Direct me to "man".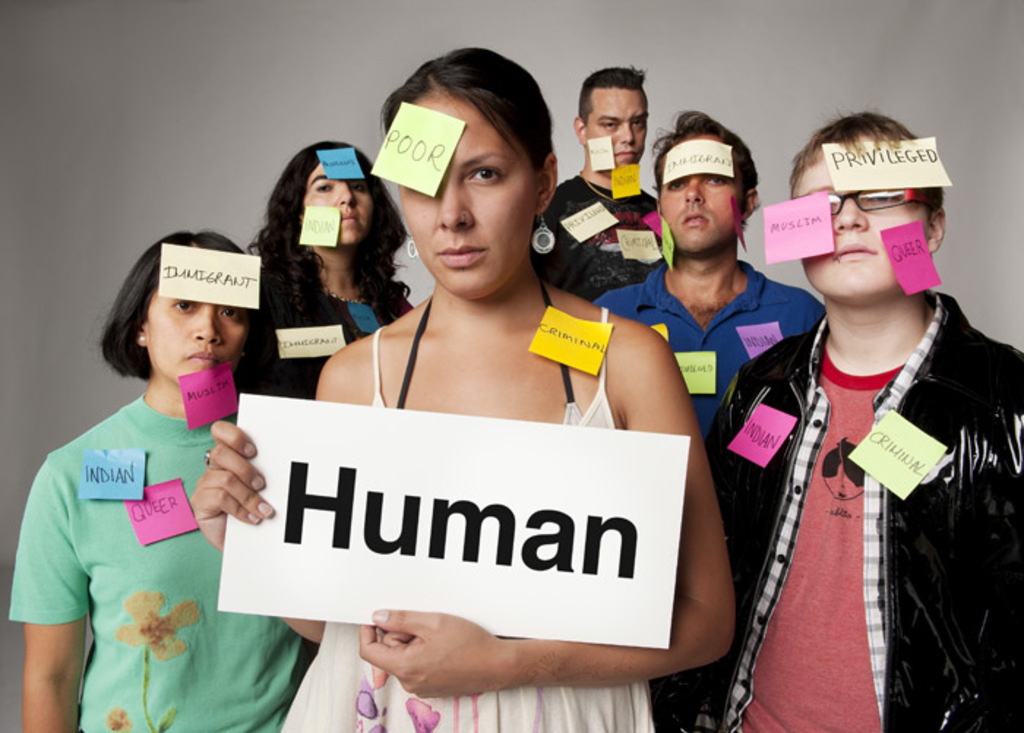
Direction: [530,66,654,304].
